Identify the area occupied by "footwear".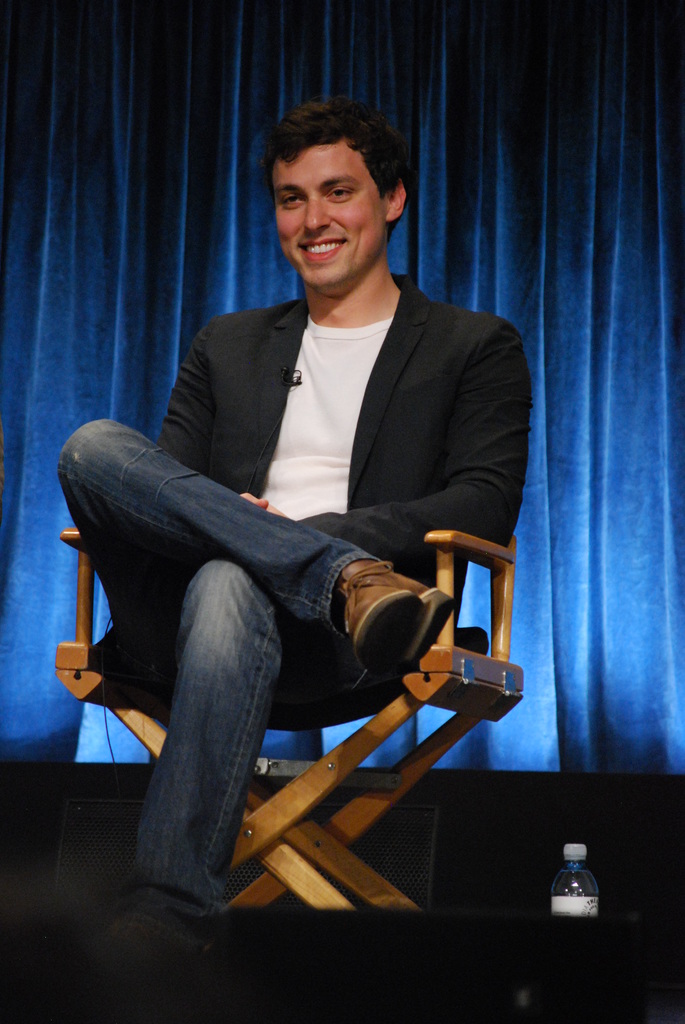
Area: locate(330, 551, 455, 678).
